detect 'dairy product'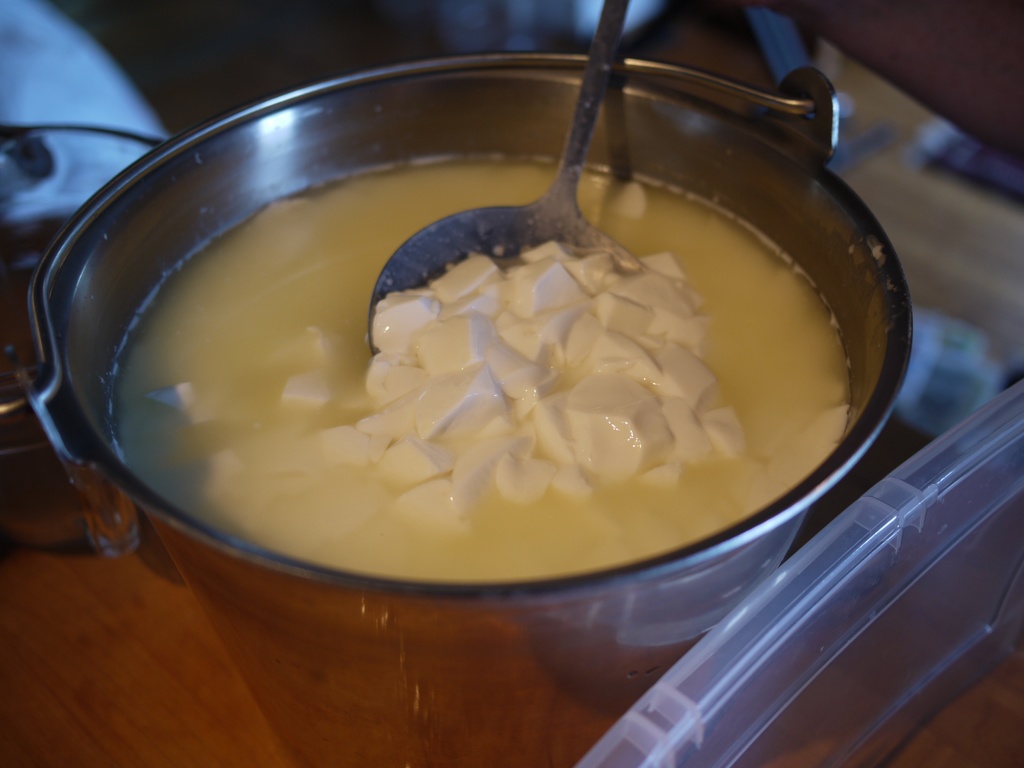
<bbox>282, 362, 334, 410</bbox>
